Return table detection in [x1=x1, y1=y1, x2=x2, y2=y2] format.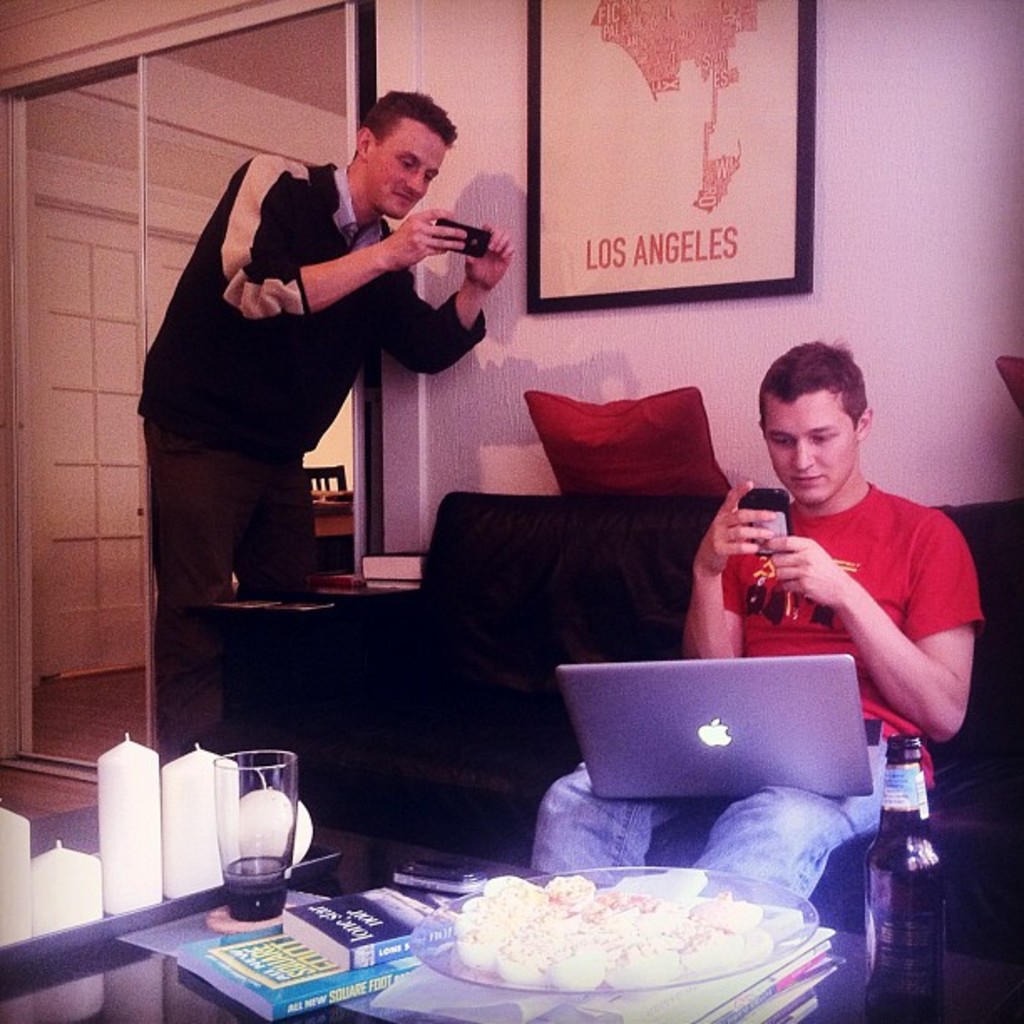
[x1=0, y1=805, x2=1022, y2=1022].
